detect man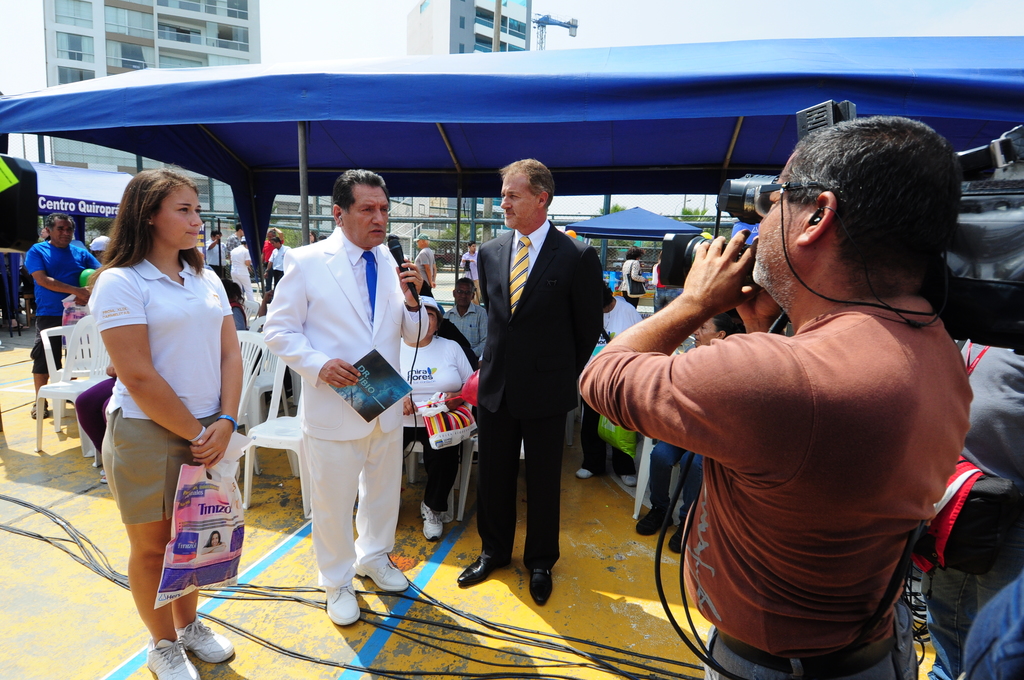
pyautogui.locateOnScreen(444, 278, 488, 359)
